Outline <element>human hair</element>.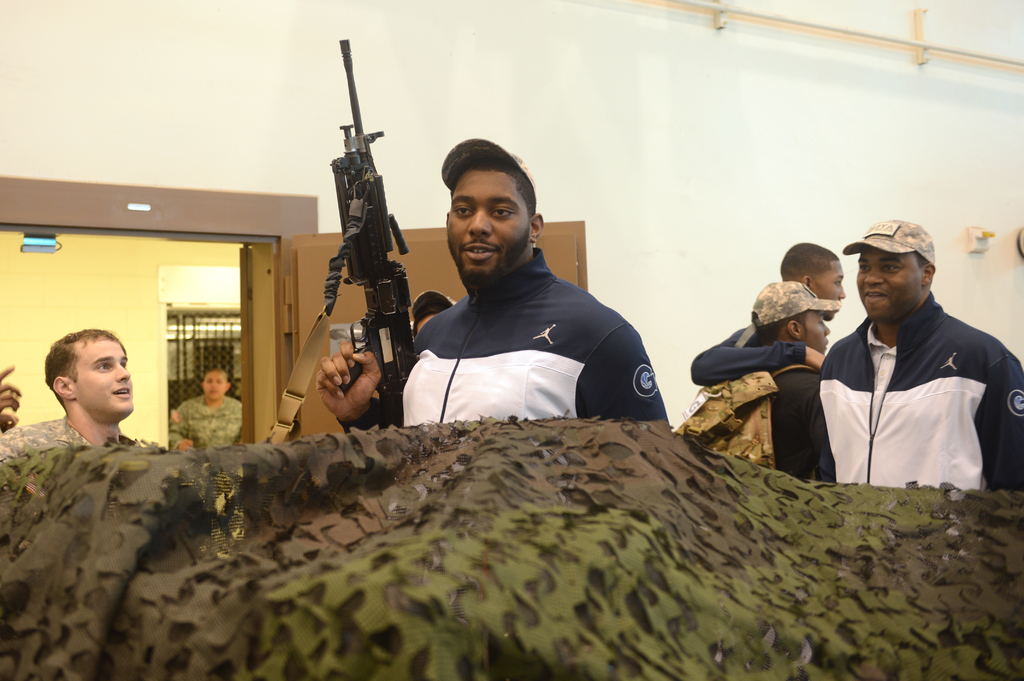
Outline: x1=778 y1=242 x2=837 y2=287.
